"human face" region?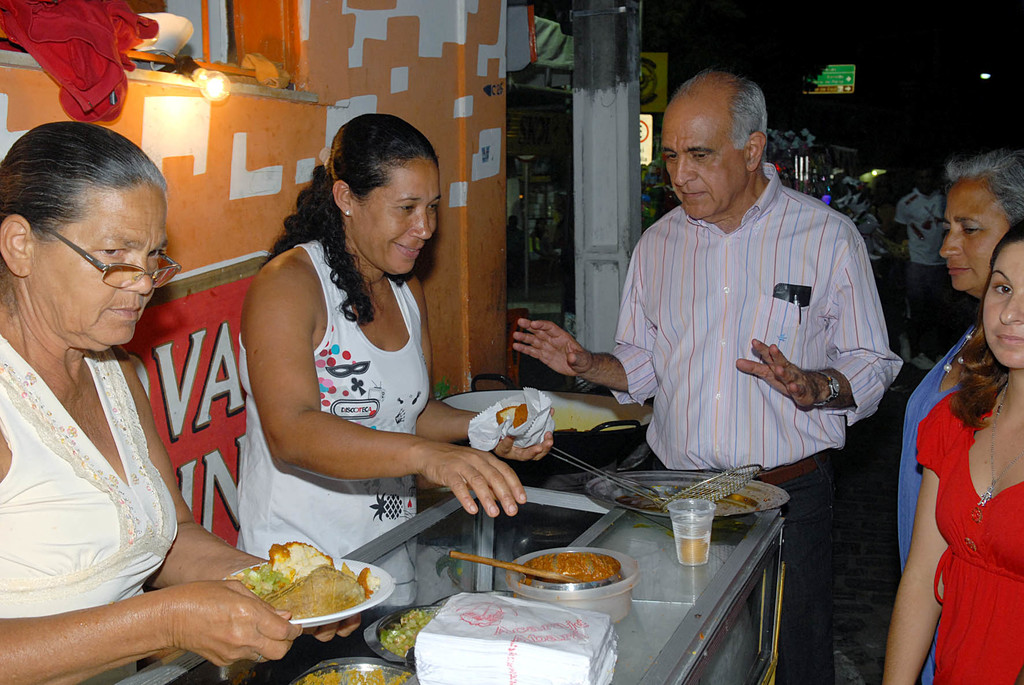
(x1=938, y1=179, x2=1010, y2=292)
